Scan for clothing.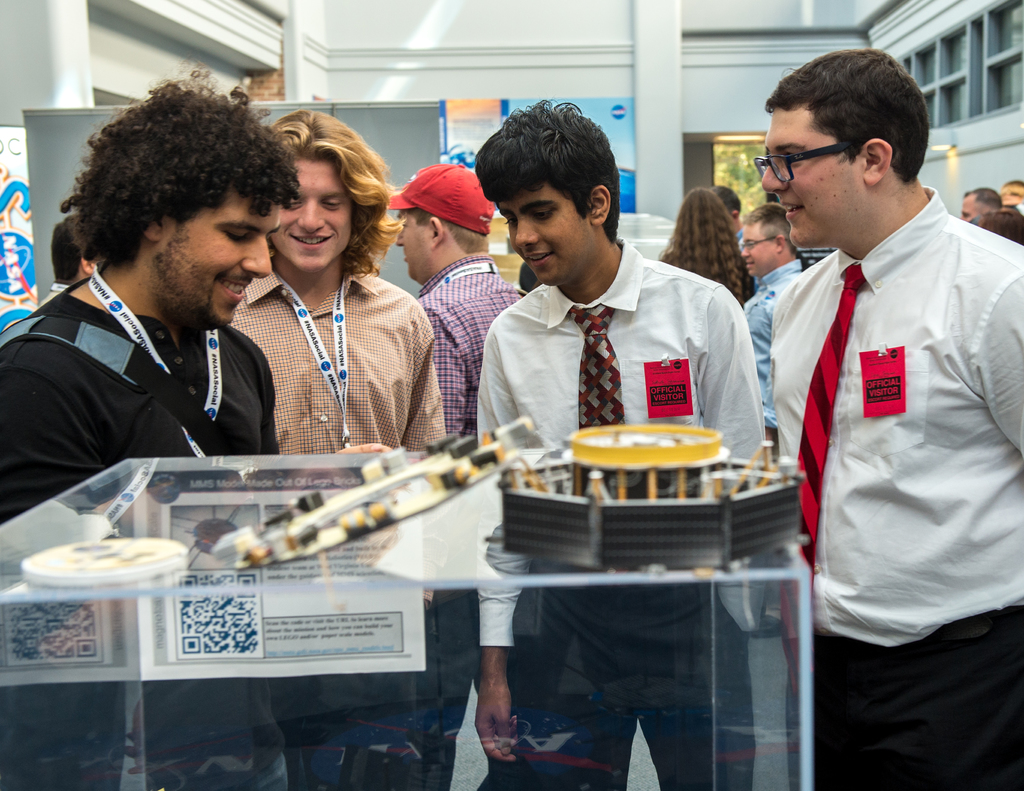
Scan result: crop(764, 183, 1023, 790).
